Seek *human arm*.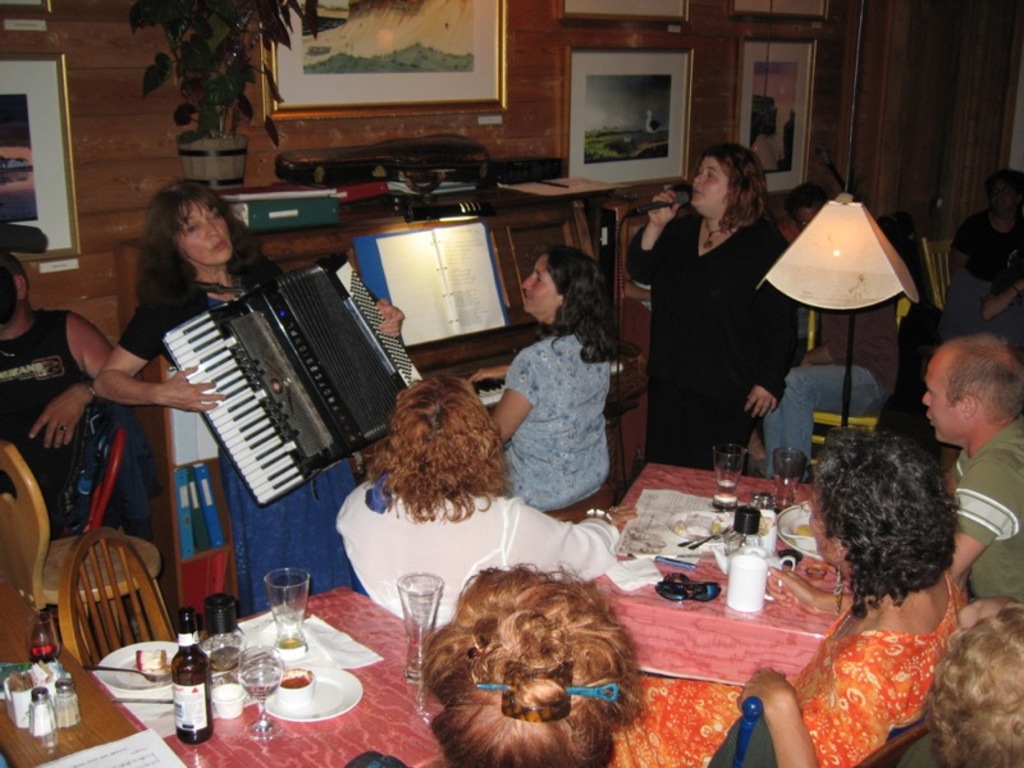
(28, 303, 114, 454).
